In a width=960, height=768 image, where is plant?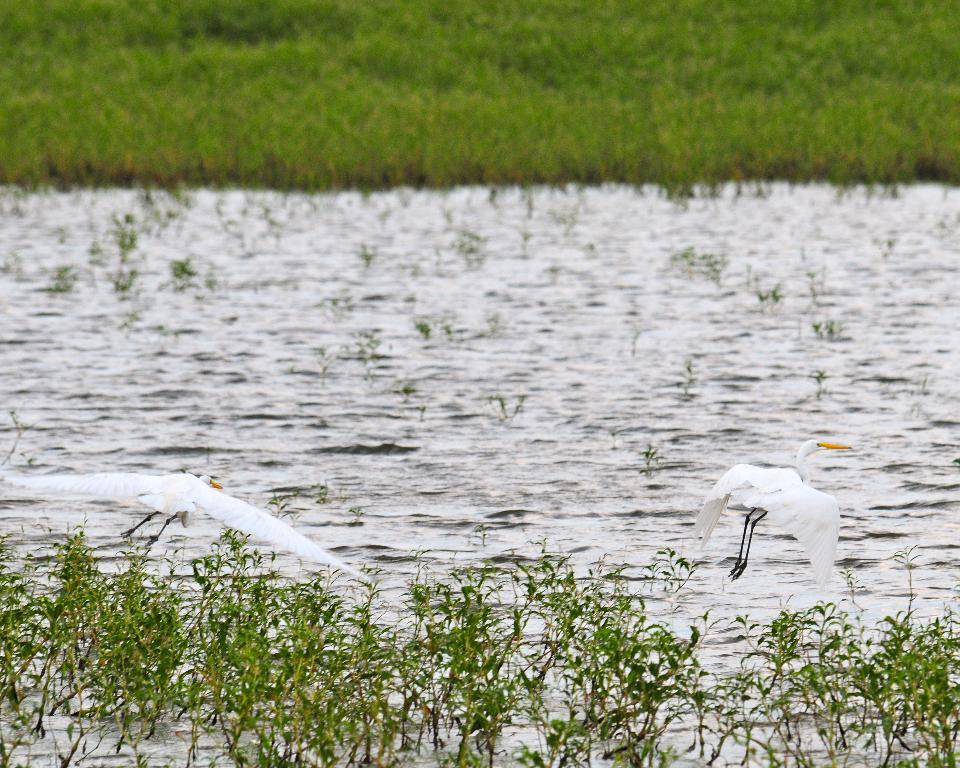
x1=163, y1=252, x2=196, y2=296.
